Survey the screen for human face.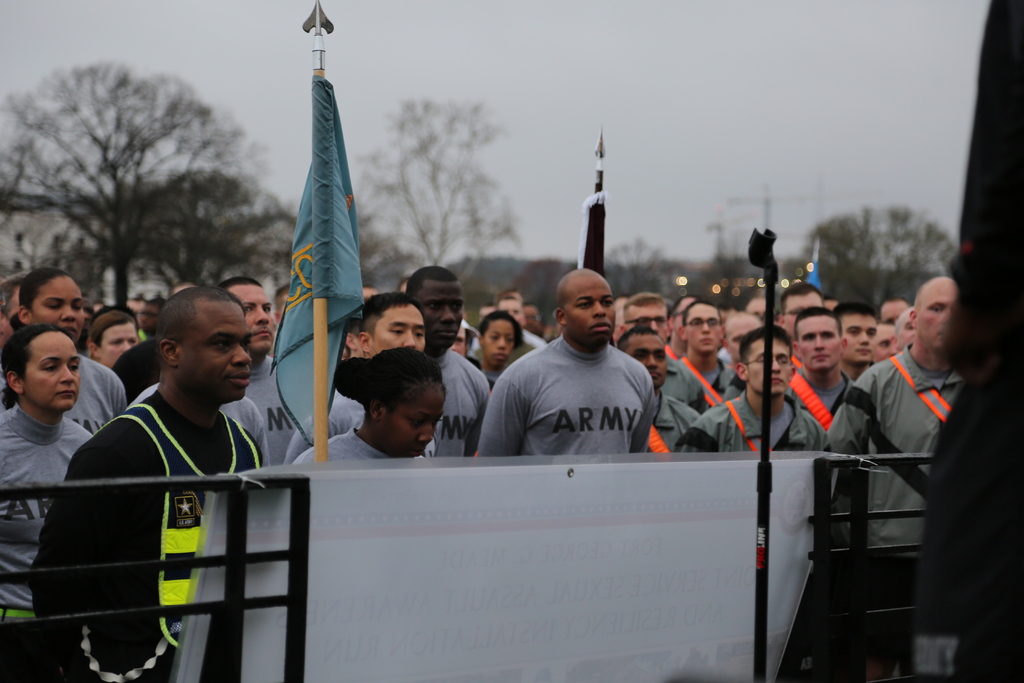
Survey found: (x1=687, y1=303, x2=723, y2=357).
